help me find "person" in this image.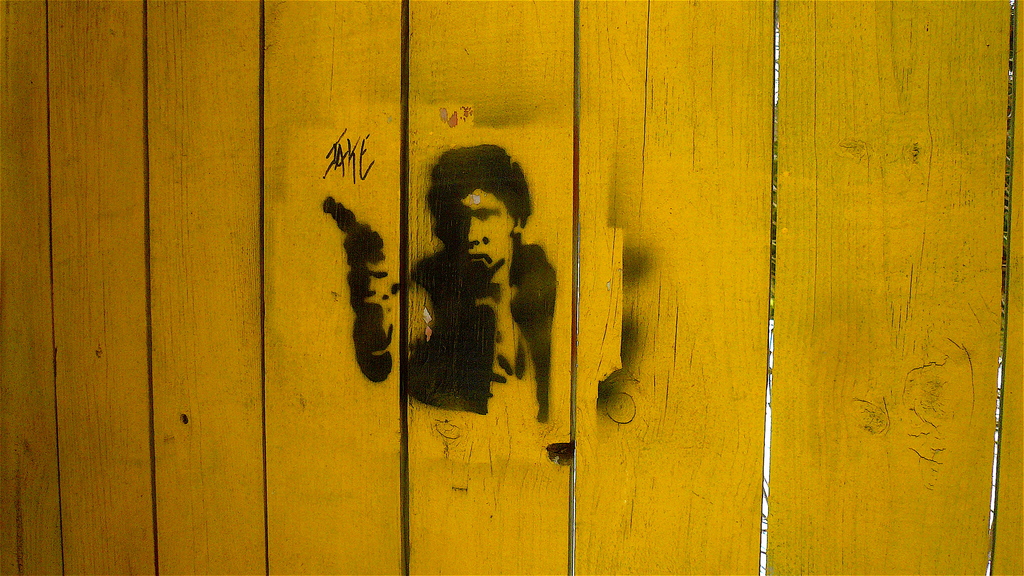
Found it: [346,148,556,424].
